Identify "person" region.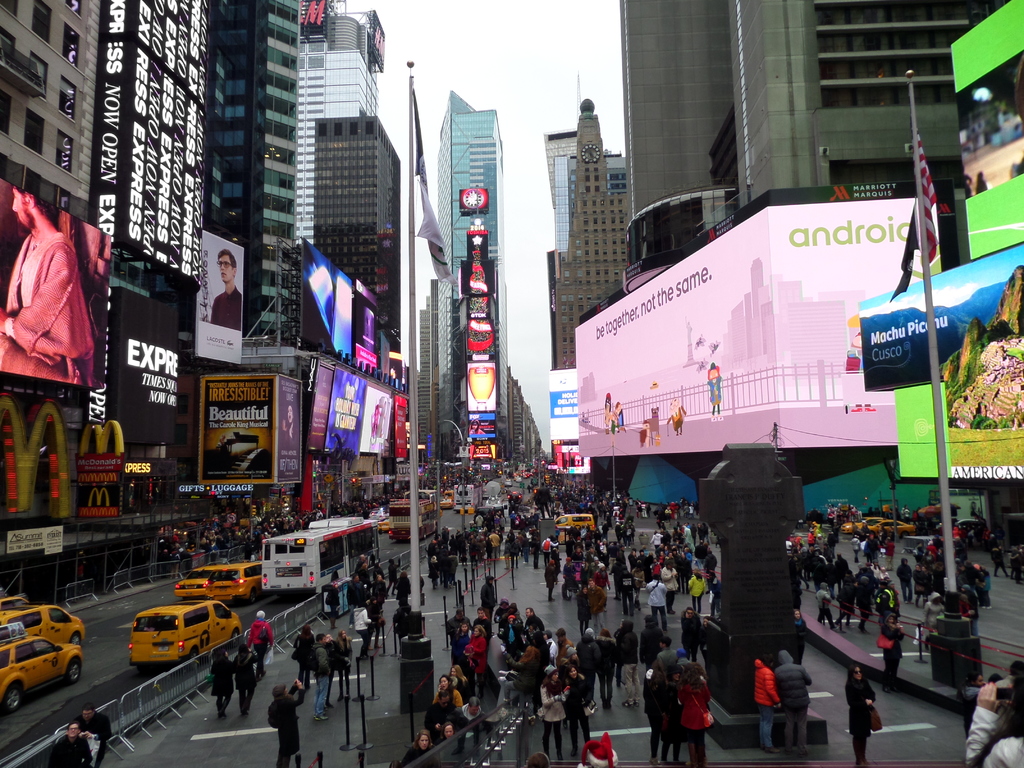
Region: [330,630,357,704].
